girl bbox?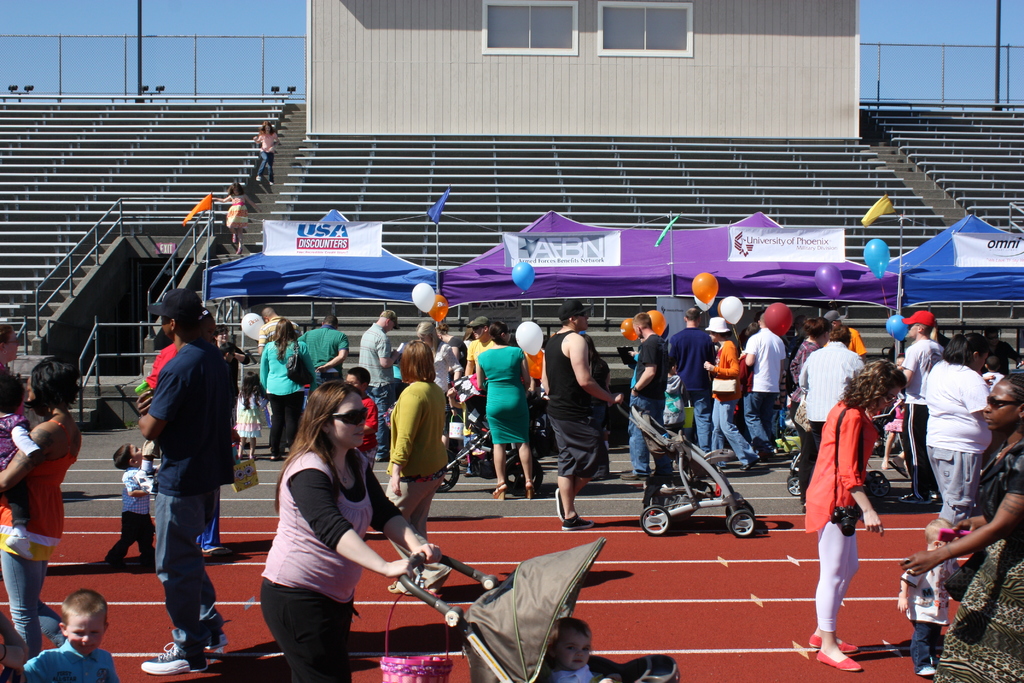
0, 370, 40, 563
